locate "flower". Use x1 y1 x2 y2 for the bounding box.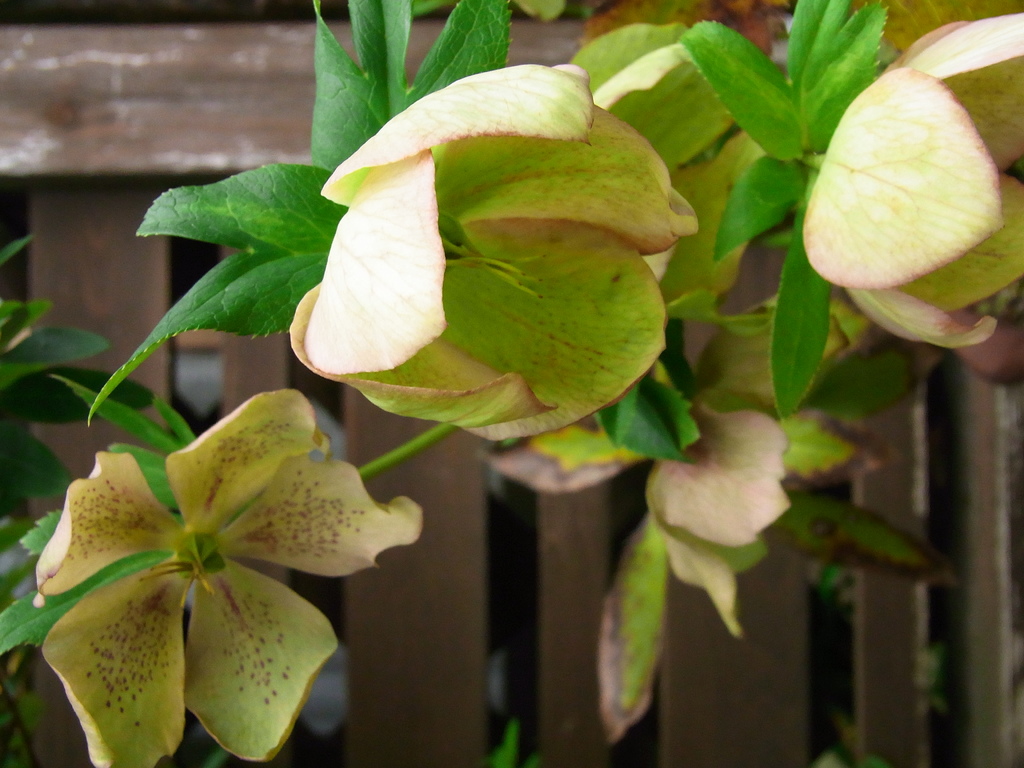
573 28 768 307.
